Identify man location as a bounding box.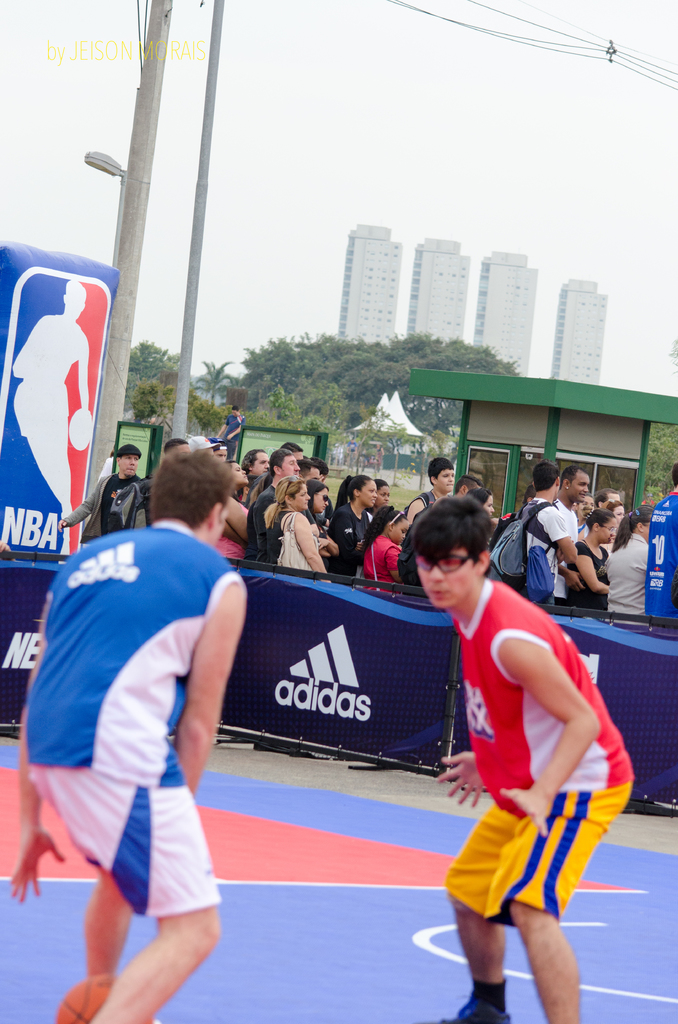
[60, 449, 153, 550].
